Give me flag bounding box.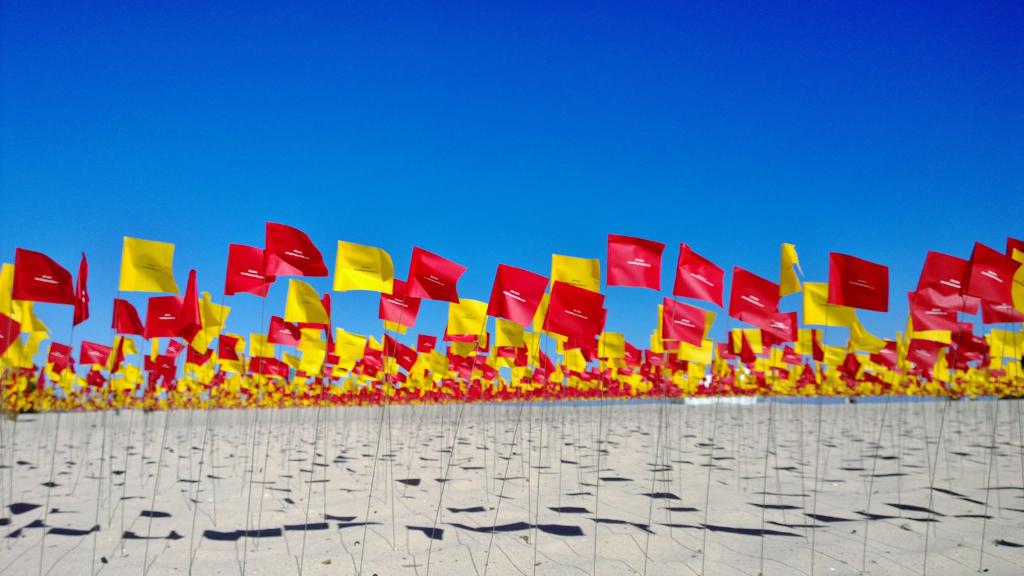
left=913, top=300, right=964, bottom=344.
